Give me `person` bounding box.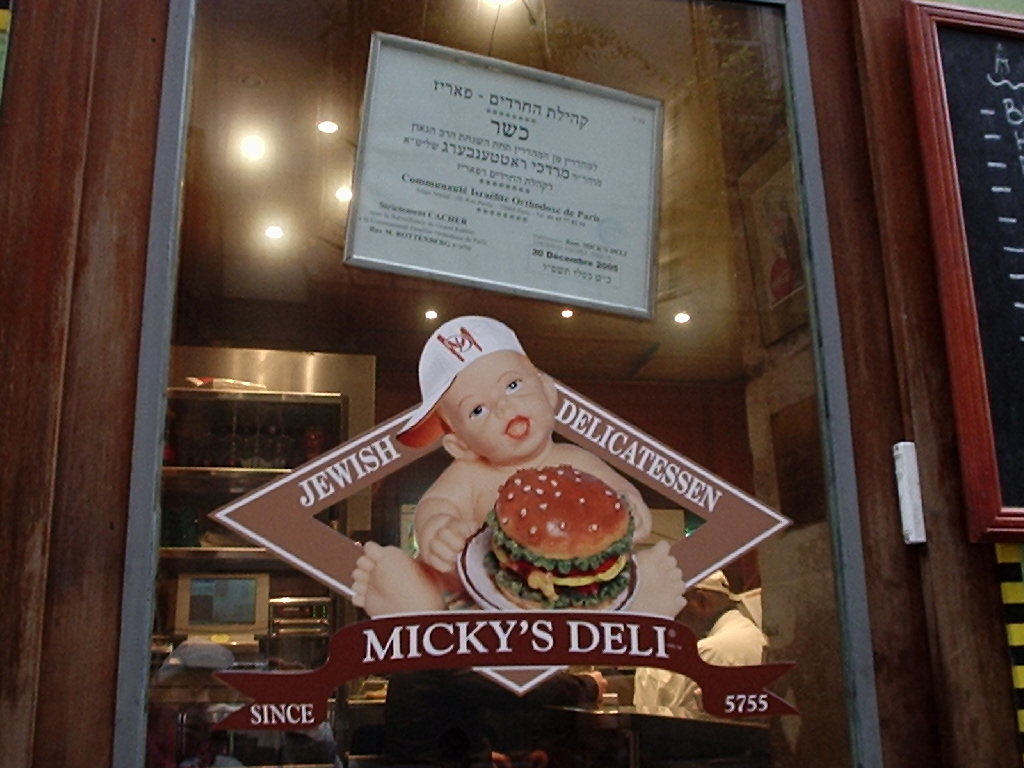
(655,571,770,712).
